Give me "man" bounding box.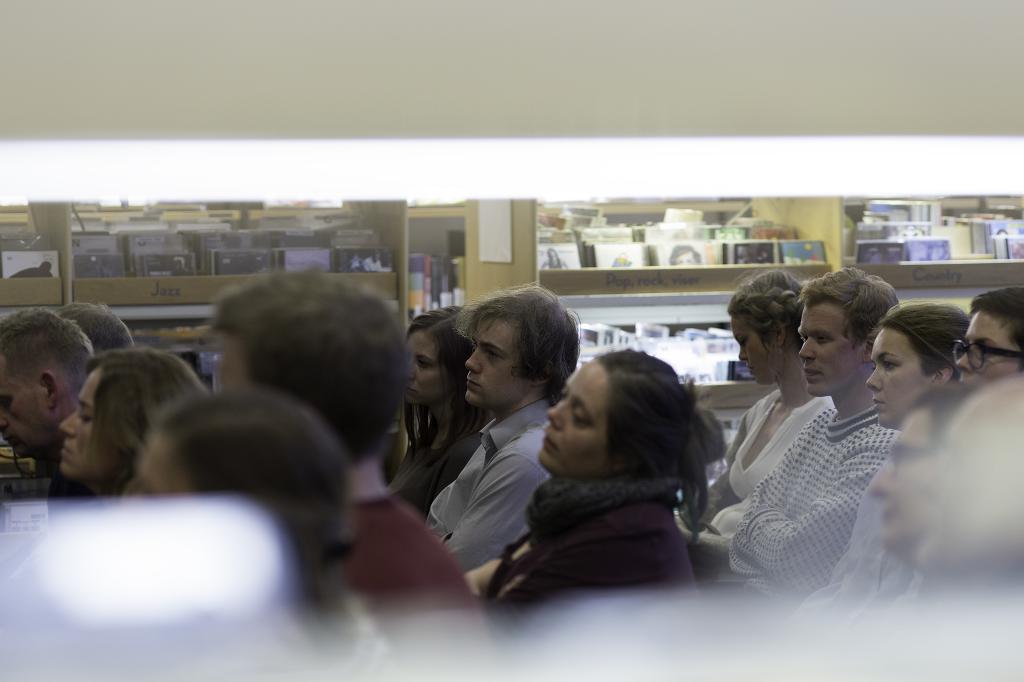
bbox(0, 307, 93, 530).
